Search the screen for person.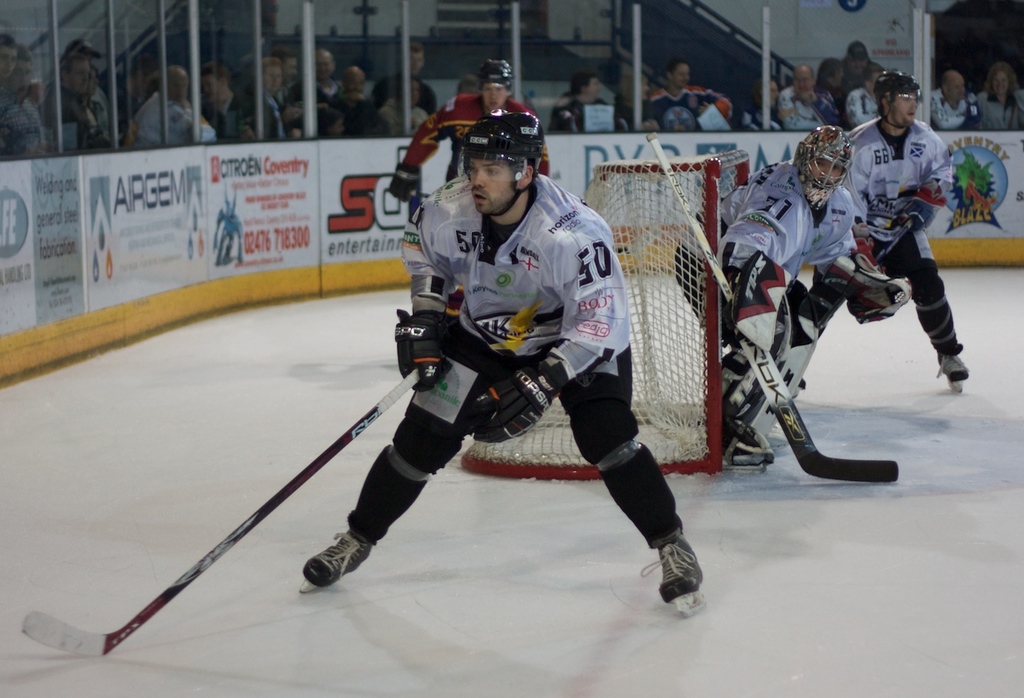
Found at 322, 126, 672, 629.
